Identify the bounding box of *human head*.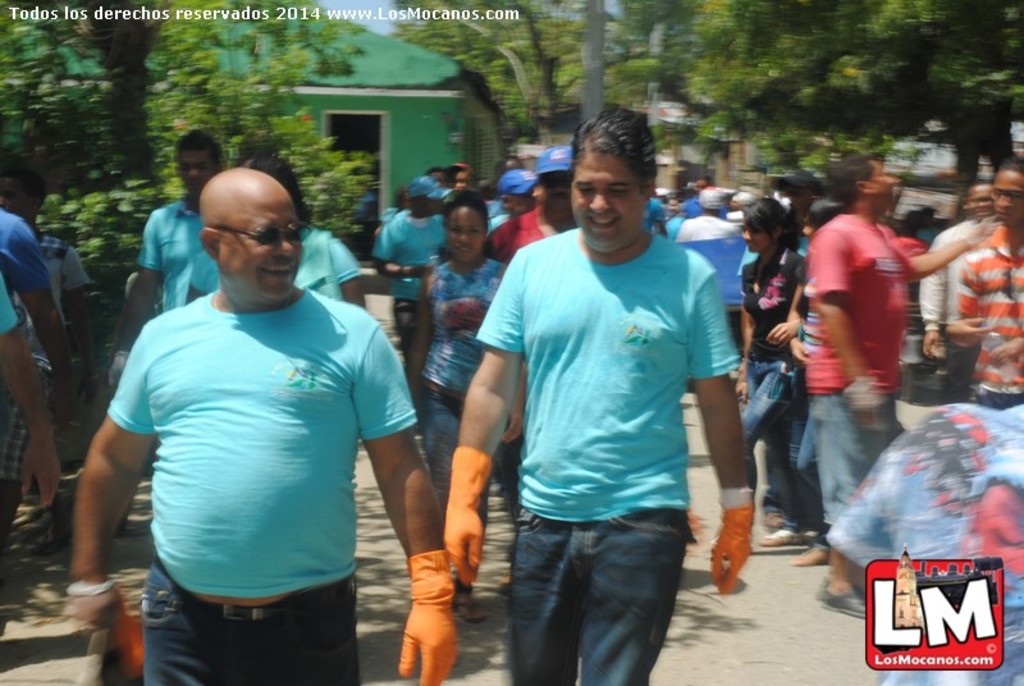
crop(403, 179, 447, 218).
